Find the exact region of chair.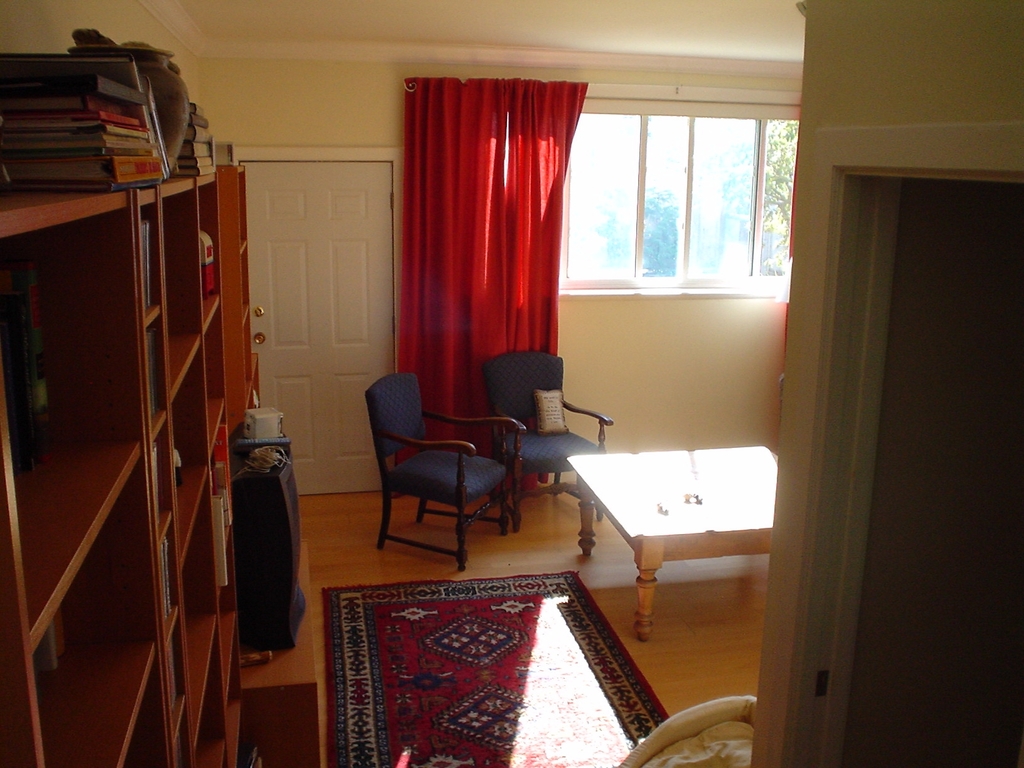
Exact region: bbox=[360, 372, 512, 572].
